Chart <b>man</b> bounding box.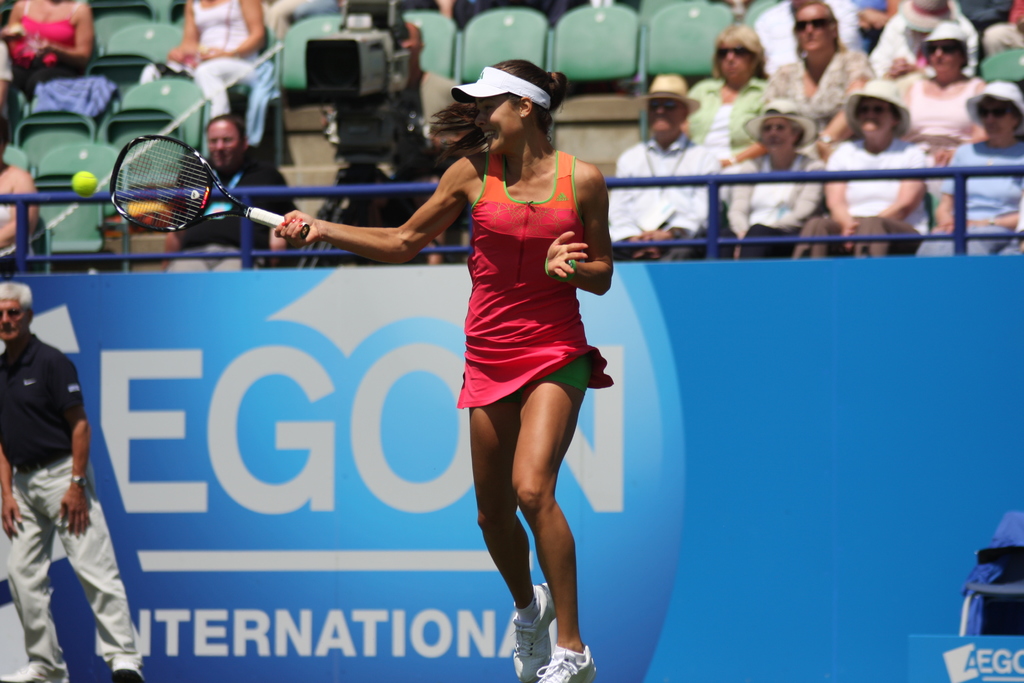
Charted: [162,115,308,279].
